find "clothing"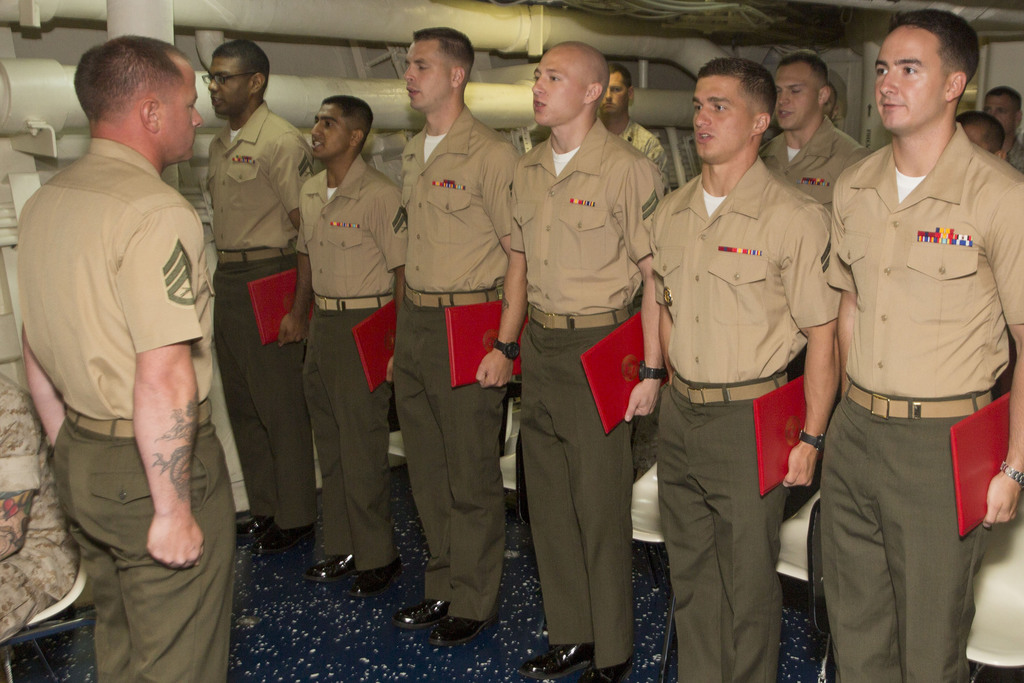
region(763, 119, 869, 215)
